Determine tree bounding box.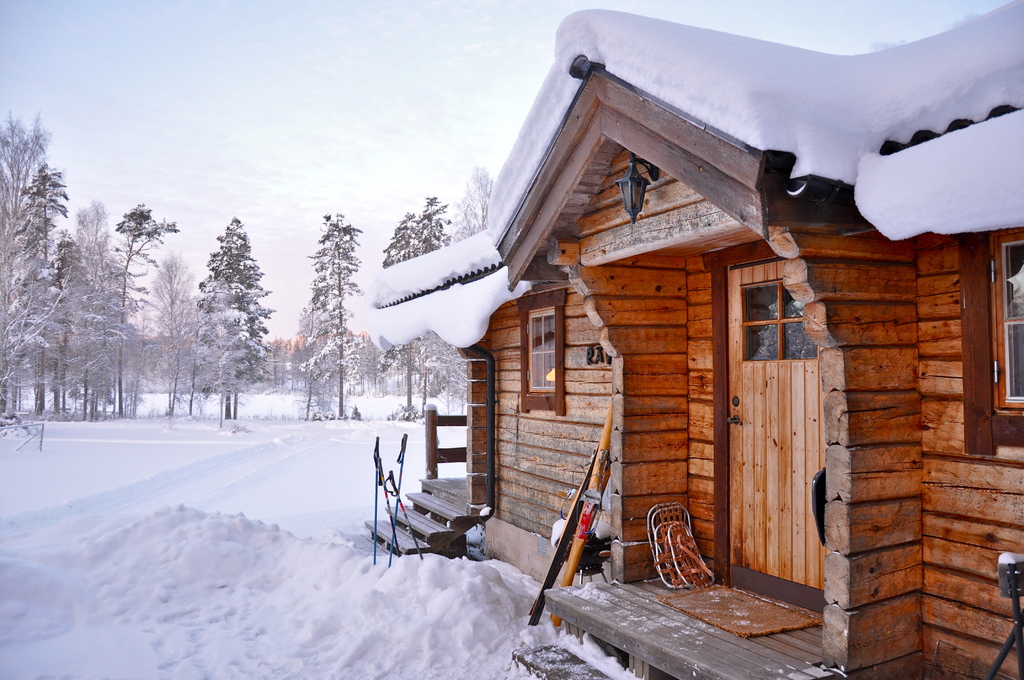
Determined: 303, 211, 359, 413.
